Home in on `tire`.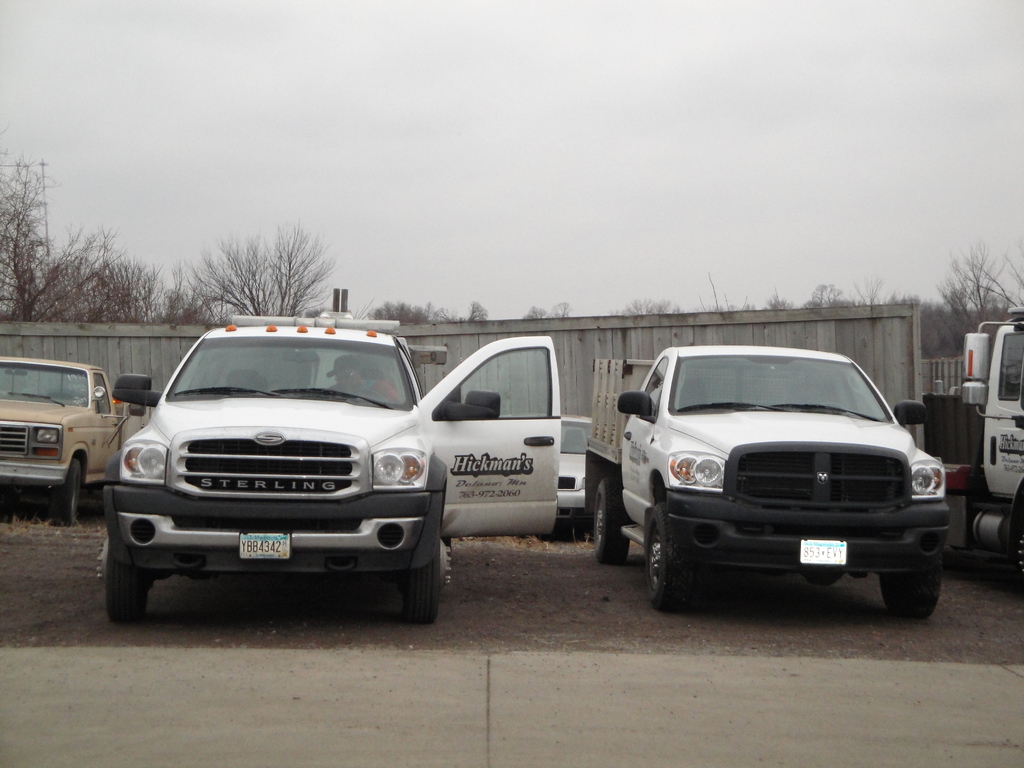
Homed in at <region>876, 555, 945, 625</region>.
